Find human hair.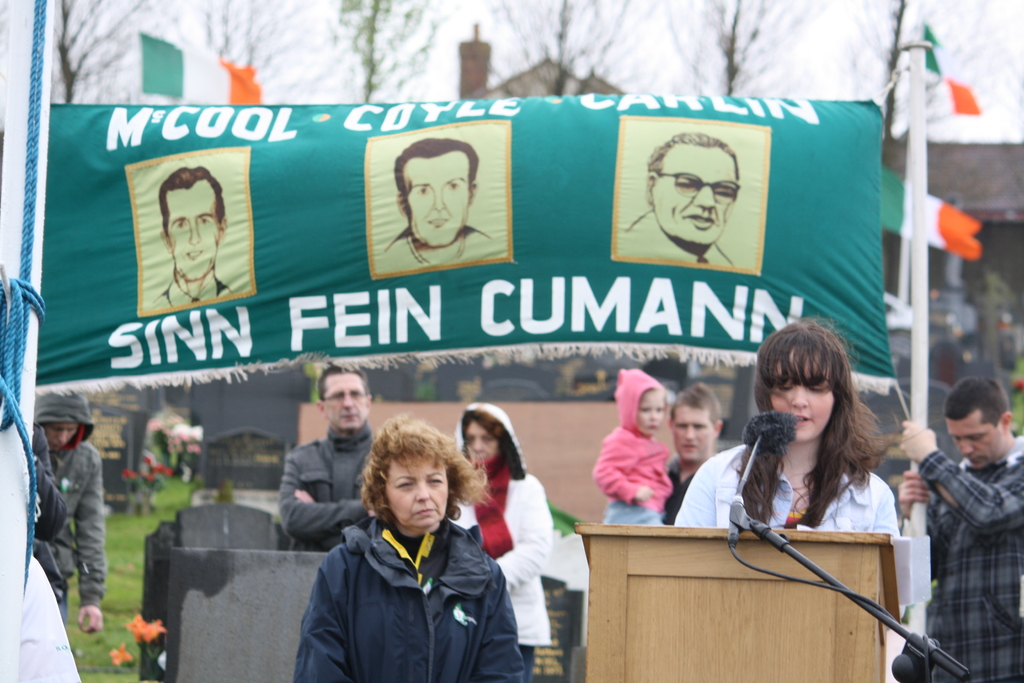
select_region(664, 384, 723, 456).
